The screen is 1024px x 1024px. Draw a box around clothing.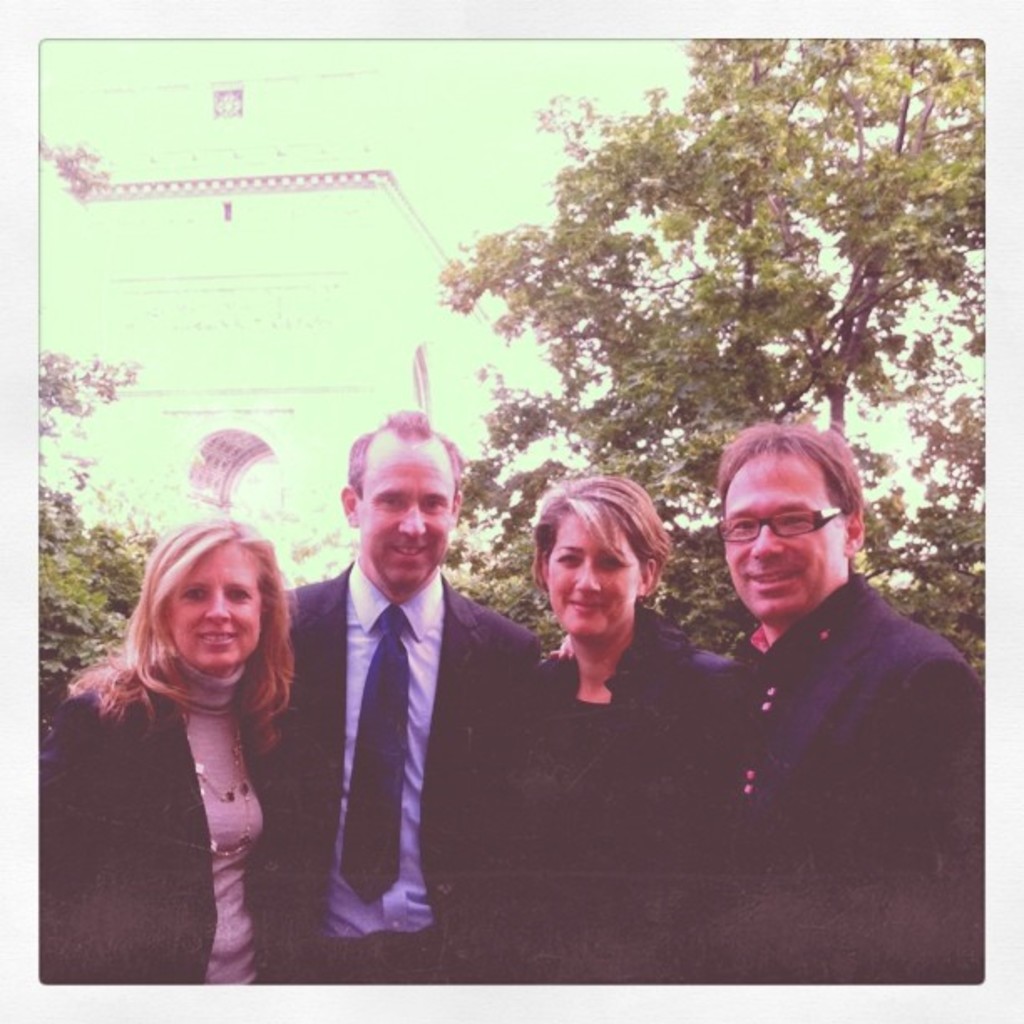
x1=527, y1=468, x2=755, y2=980.
